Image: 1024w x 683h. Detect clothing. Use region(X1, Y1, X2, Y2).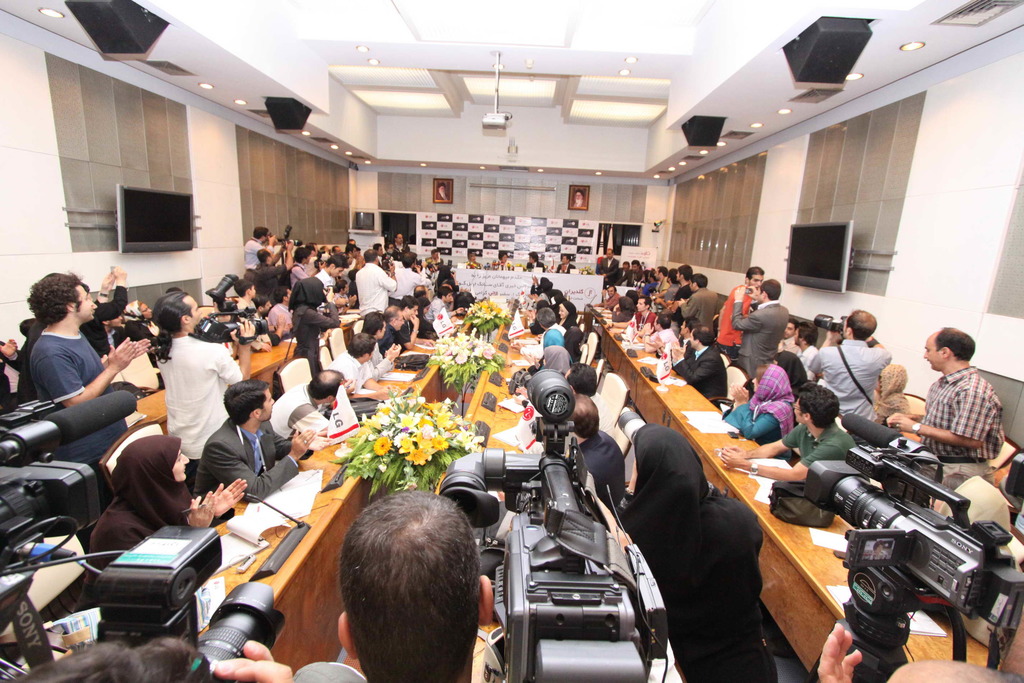
region(632, 309, 658, 331).
